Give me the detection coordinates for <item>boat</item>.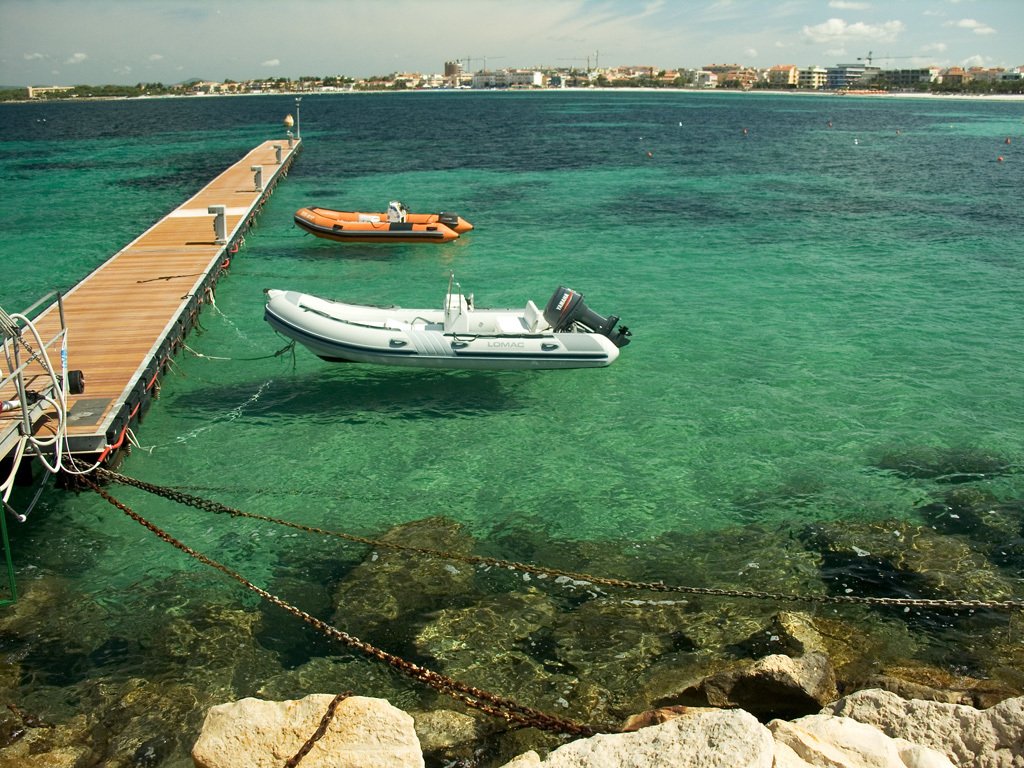
detection(254, 266, 627, 373).
